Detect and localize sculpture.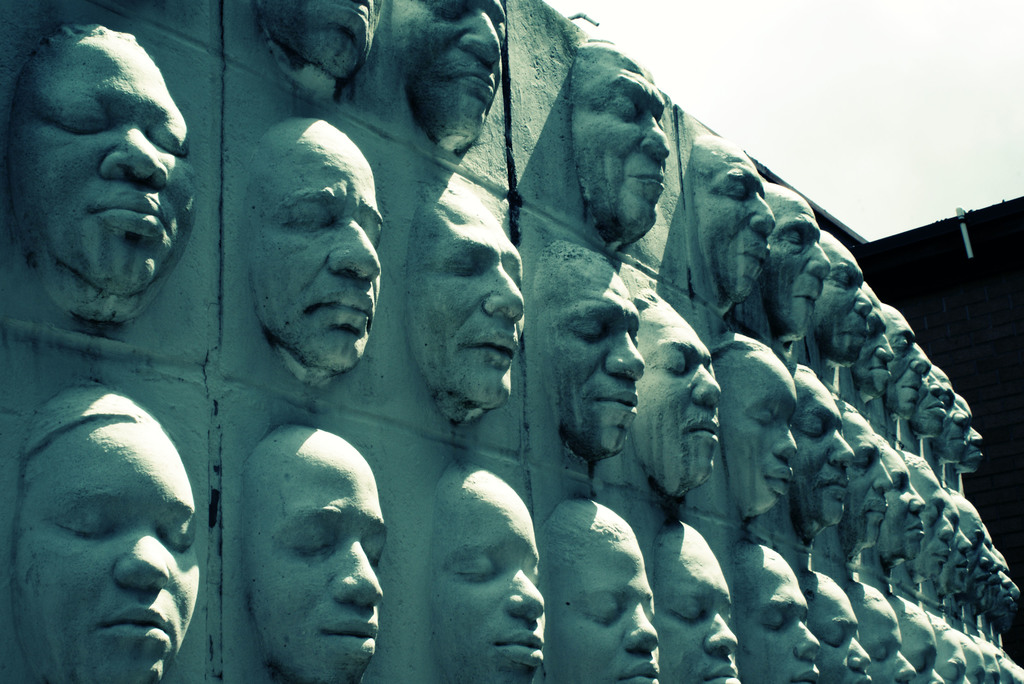
Localized at box(932, 606, 964, 683).
